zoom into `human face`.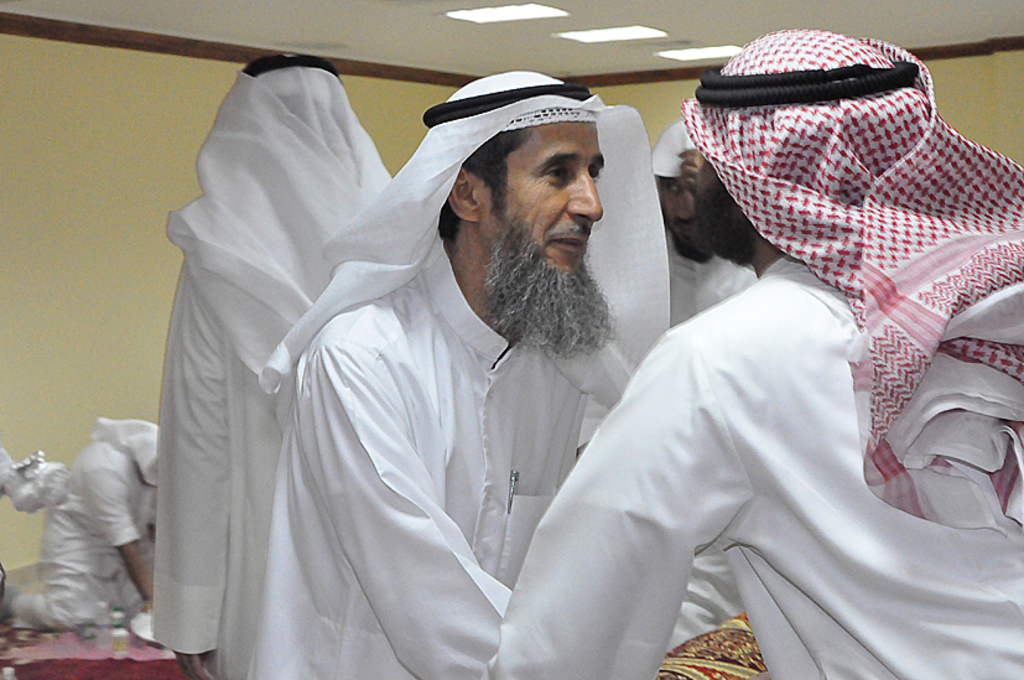
Zoom target: l=661, t=171, r=695, b=255.
